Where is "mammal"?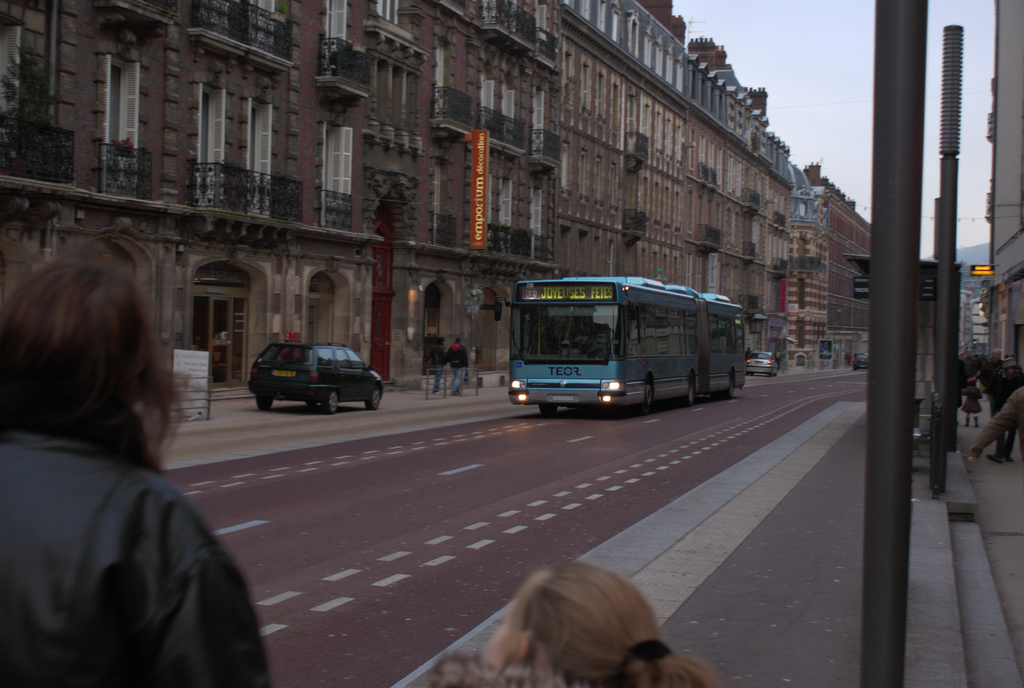
crop(458, 560, 680, 687).
